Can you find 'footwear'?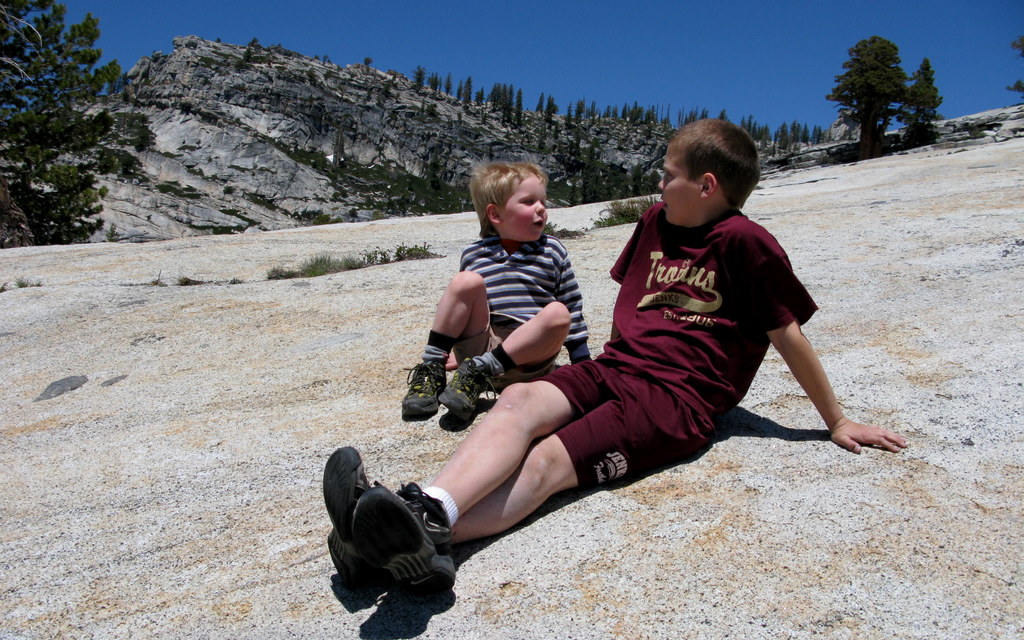
Yes, bounding box: <region>436, 361, 508, 419</region>.
